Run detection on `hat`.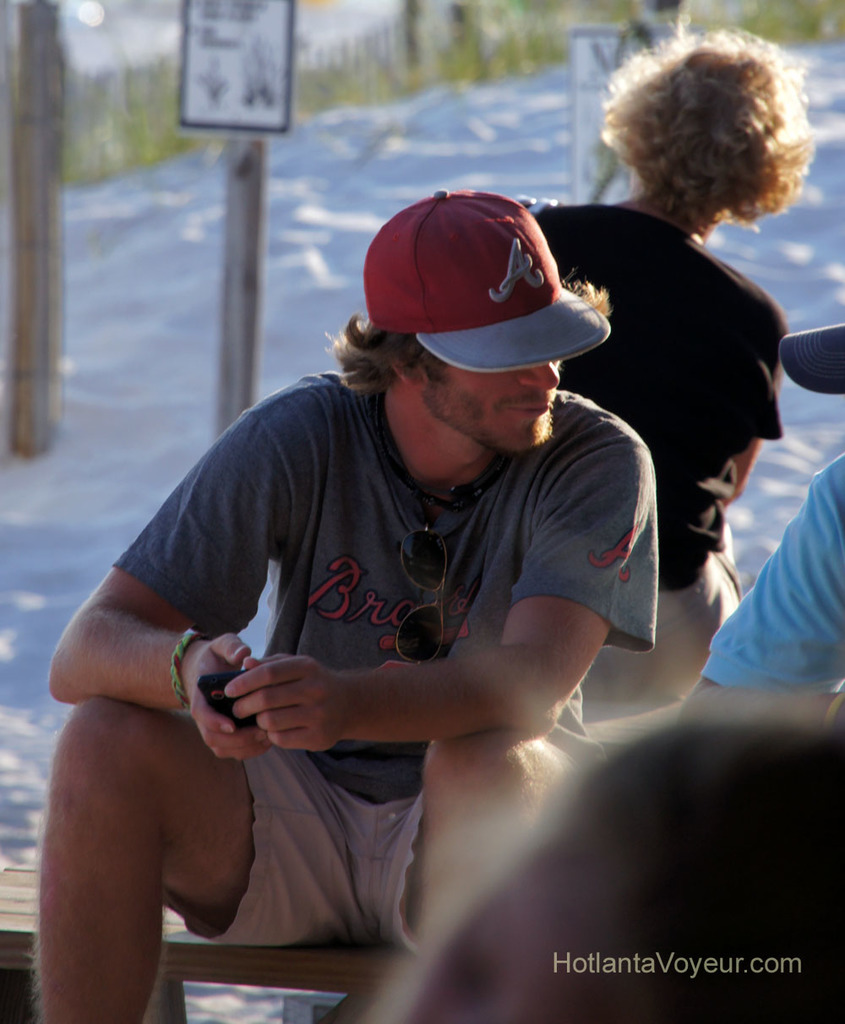
Result: (x1=782, y1=318, x2=844, y2=392).
